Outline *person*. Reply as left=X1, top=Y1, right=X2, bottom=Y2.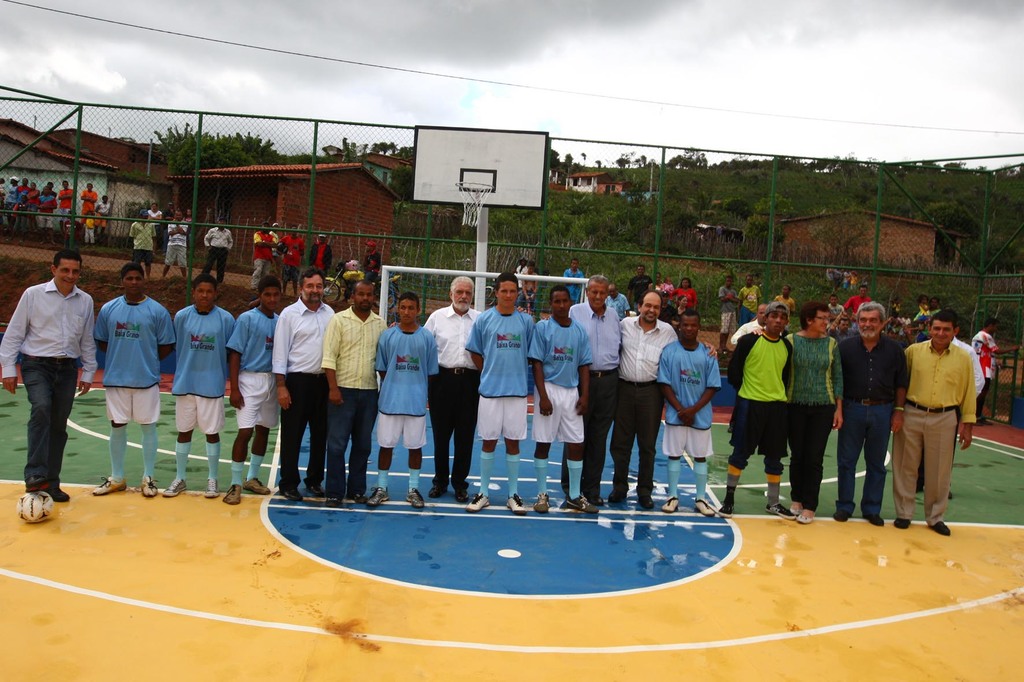
left=0, top=241, right=97, bottom=510.
